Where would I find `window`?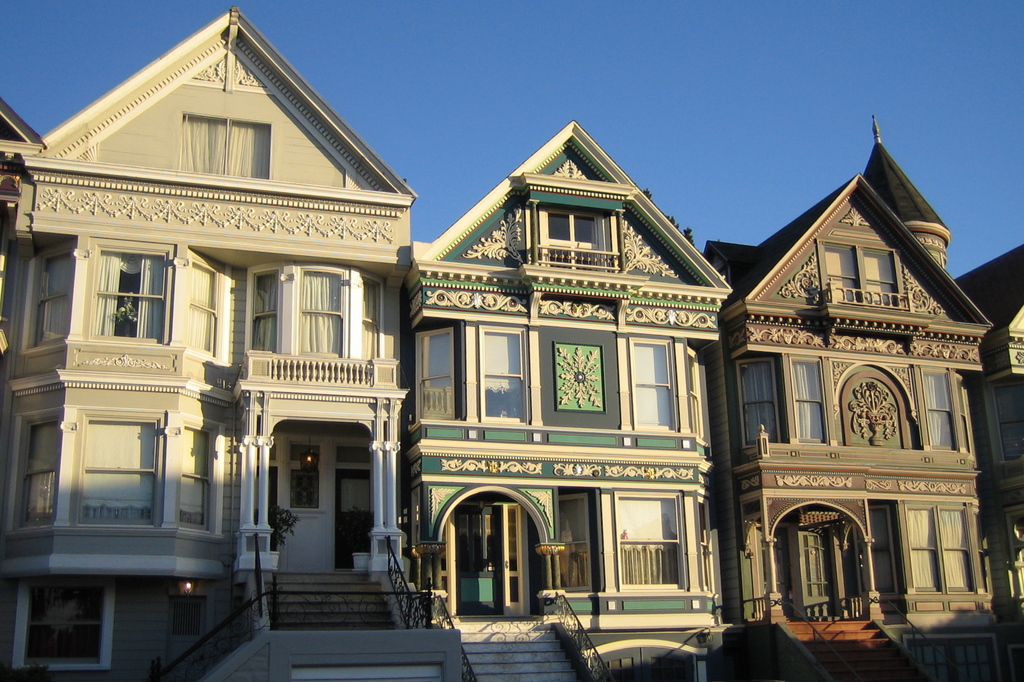
At x1=247 y1=268 x2=404 y2=373.
